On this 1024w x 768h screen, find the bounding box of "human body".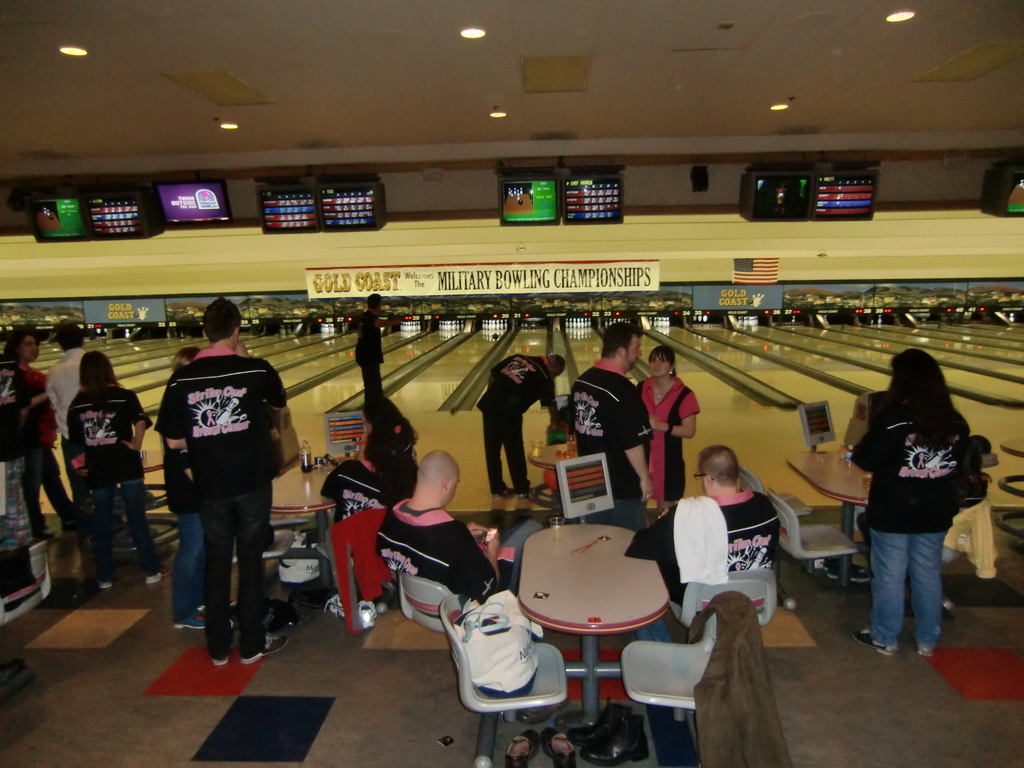
Bounding box: (x1=633, y1=344, x2=704, y2=511).
